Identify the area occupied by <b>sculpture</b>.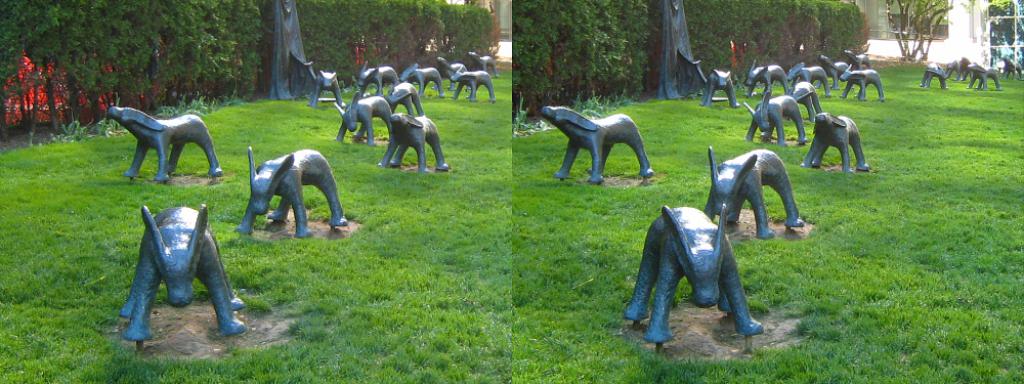
Area: box(387, 78, 422, 123).
